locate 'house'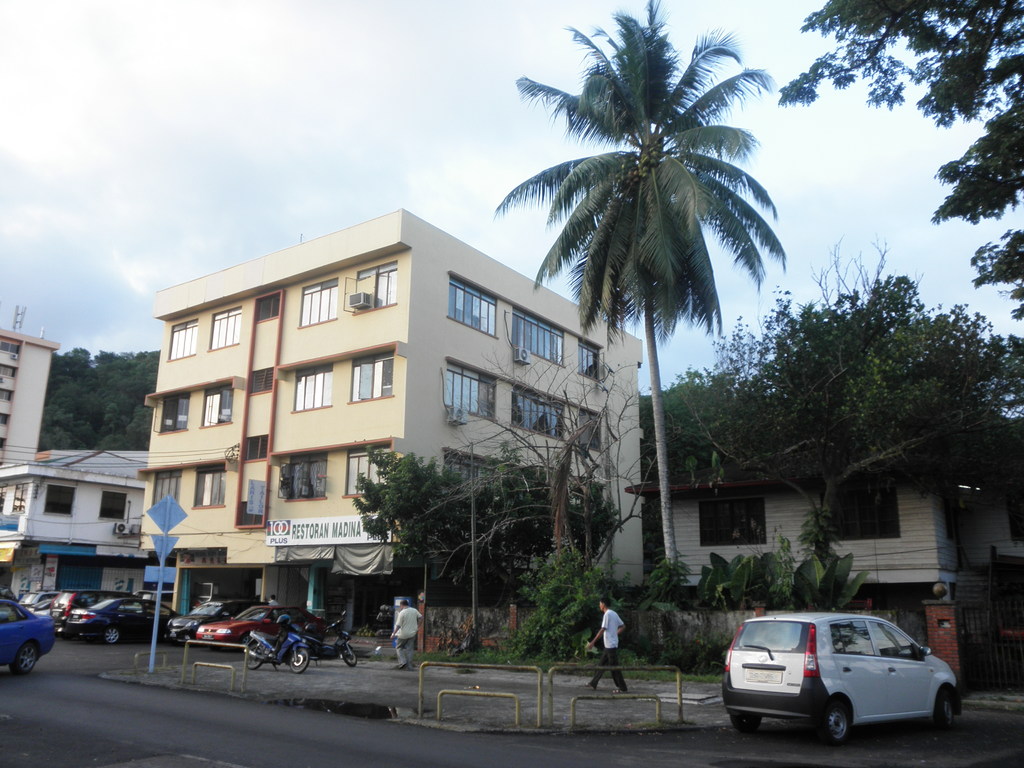
(left=145, top=216, right=639, bottom=626)
